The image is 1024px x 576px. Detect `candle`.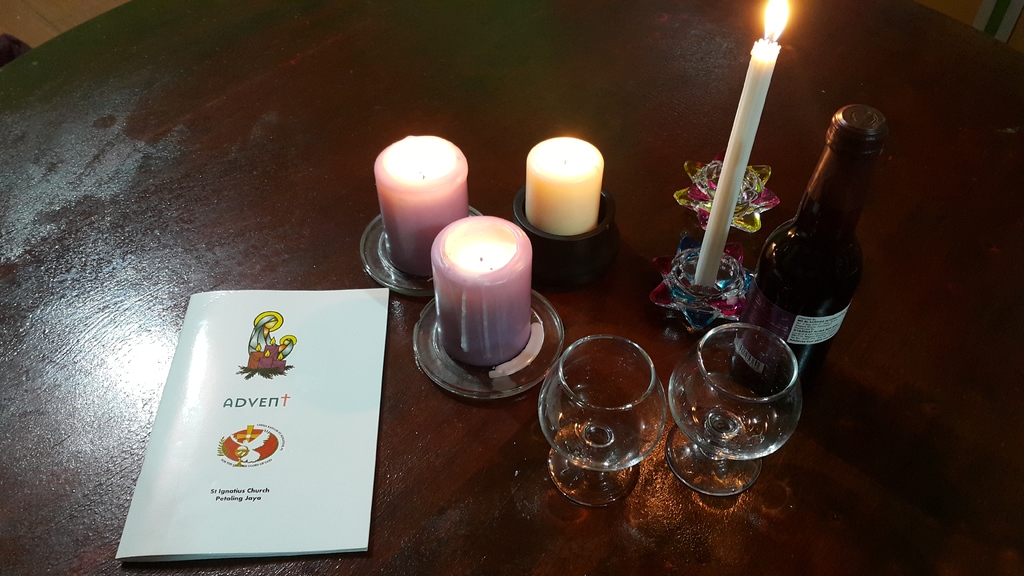
Detection: <bbox>378, 136, 468, 278</bbox>.
